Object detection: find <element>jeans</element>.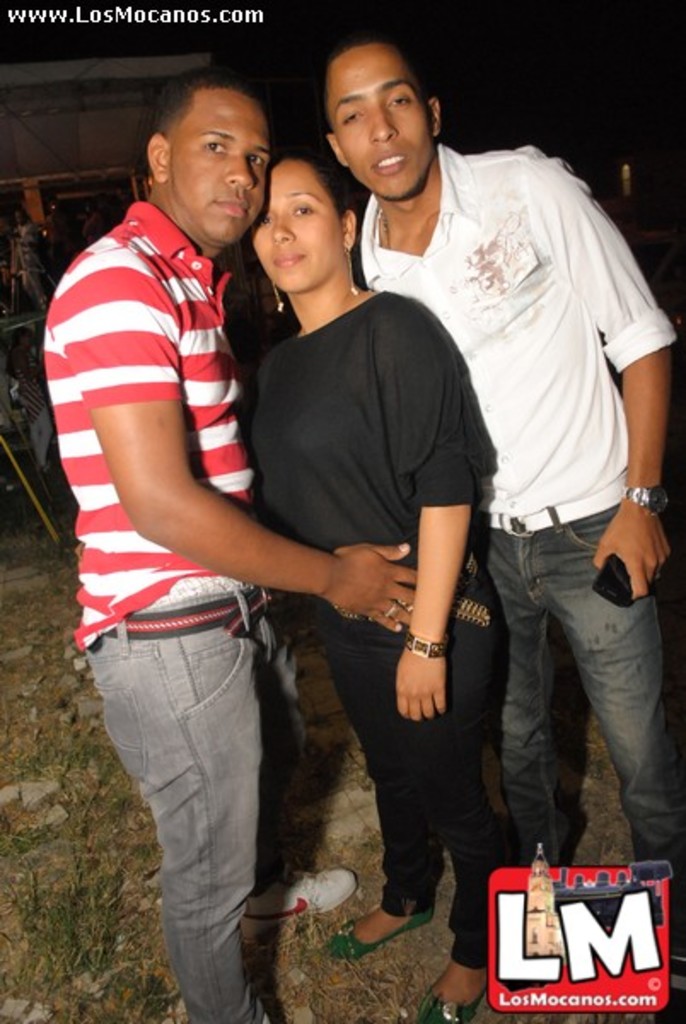
box=[481, 517, 676, 874].
